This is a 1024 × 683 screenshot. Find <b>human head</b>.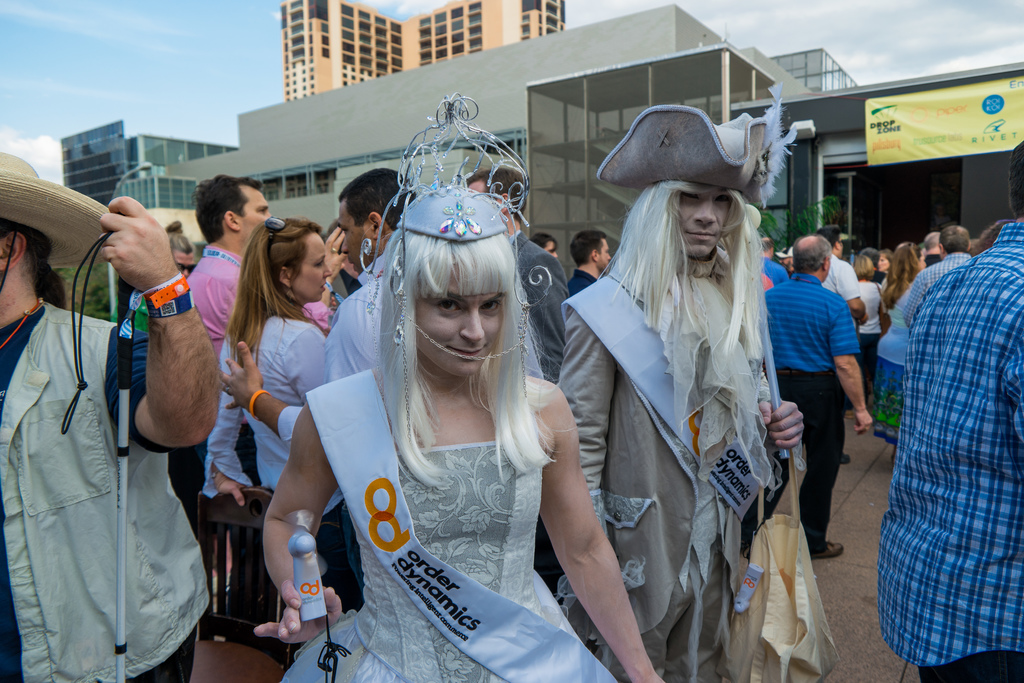
Bounding box: pyautogui.locateOnScreen(531, 233, 559, 257).
